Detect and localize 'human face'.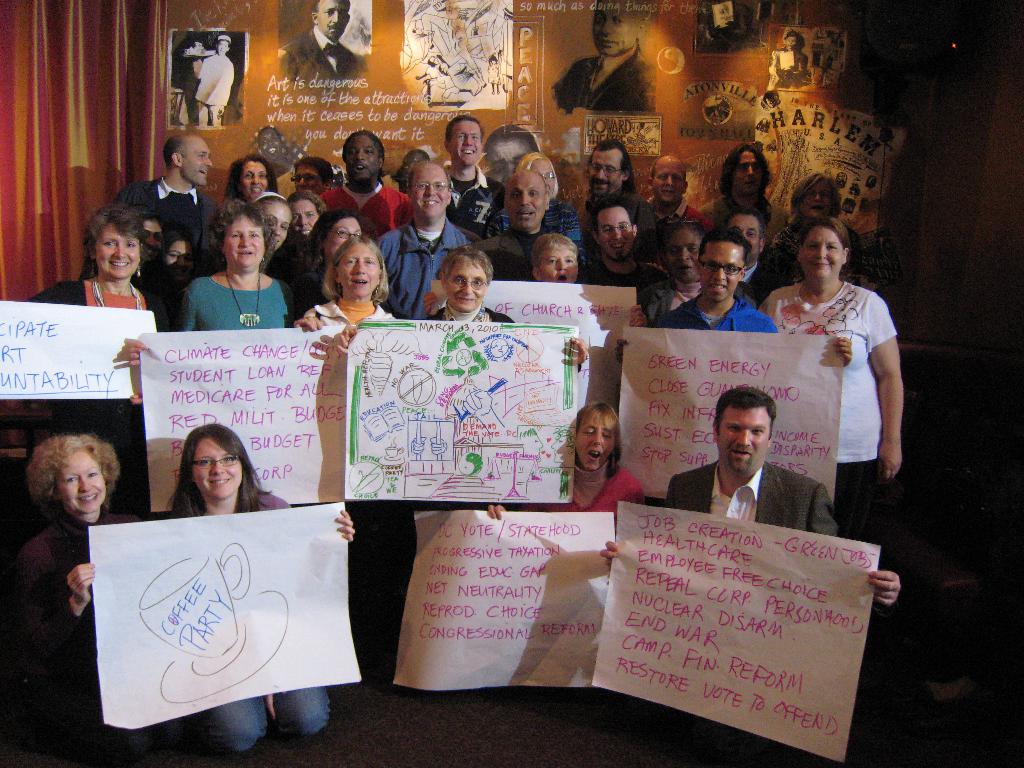
Localized at [left=311, top=0, right=348, bottom=43].
